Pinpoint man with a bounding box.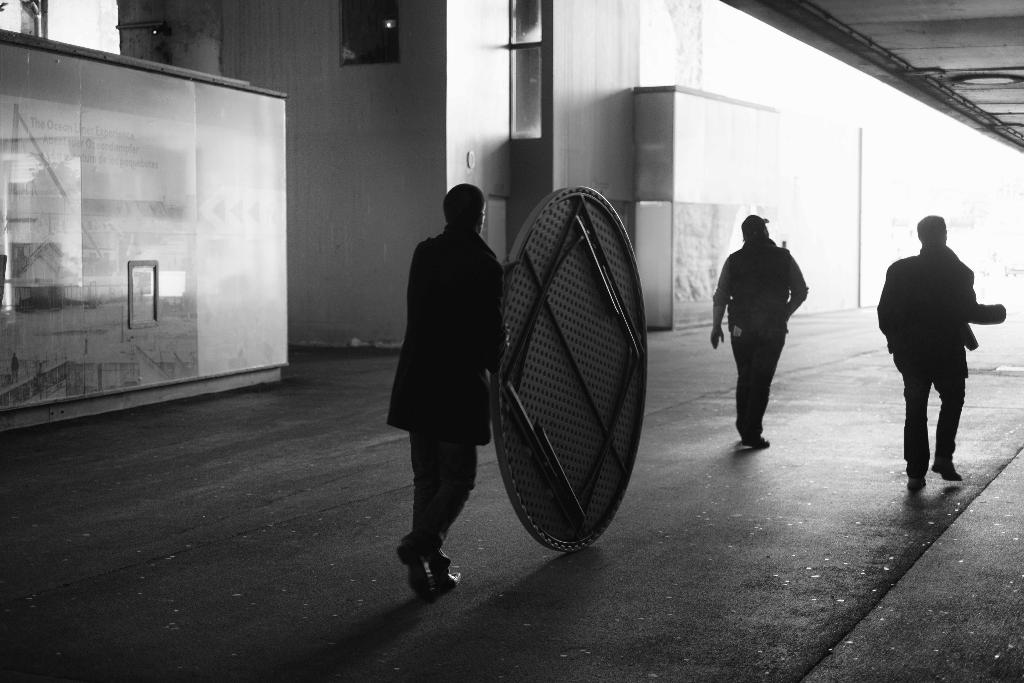
(708,218,816,449).
